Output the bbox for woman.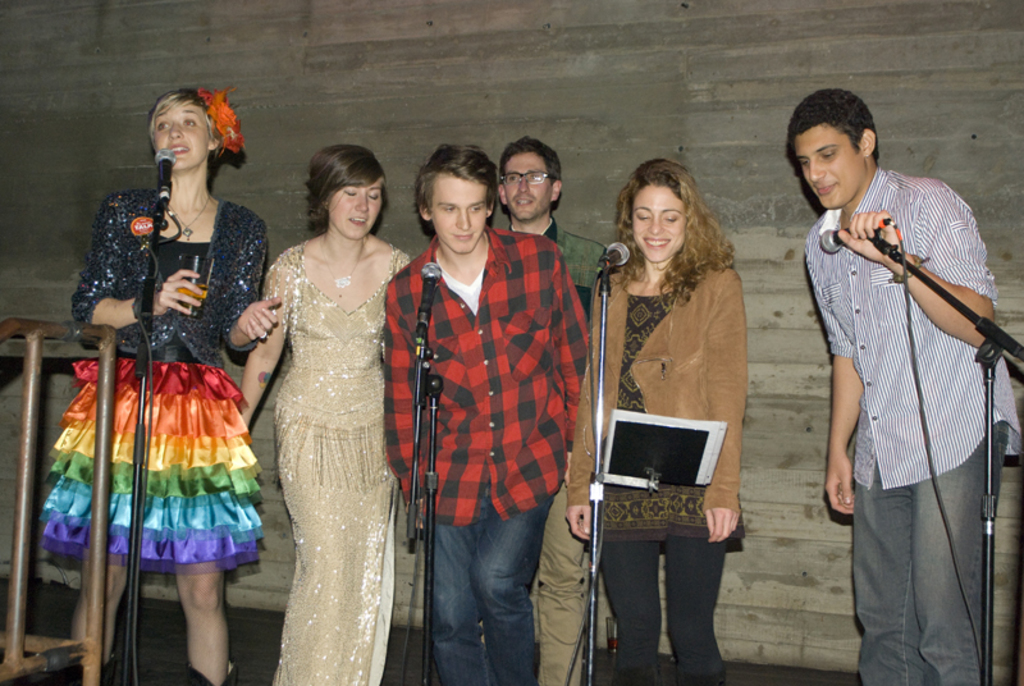
select_region(44, 88, 283, 685).
